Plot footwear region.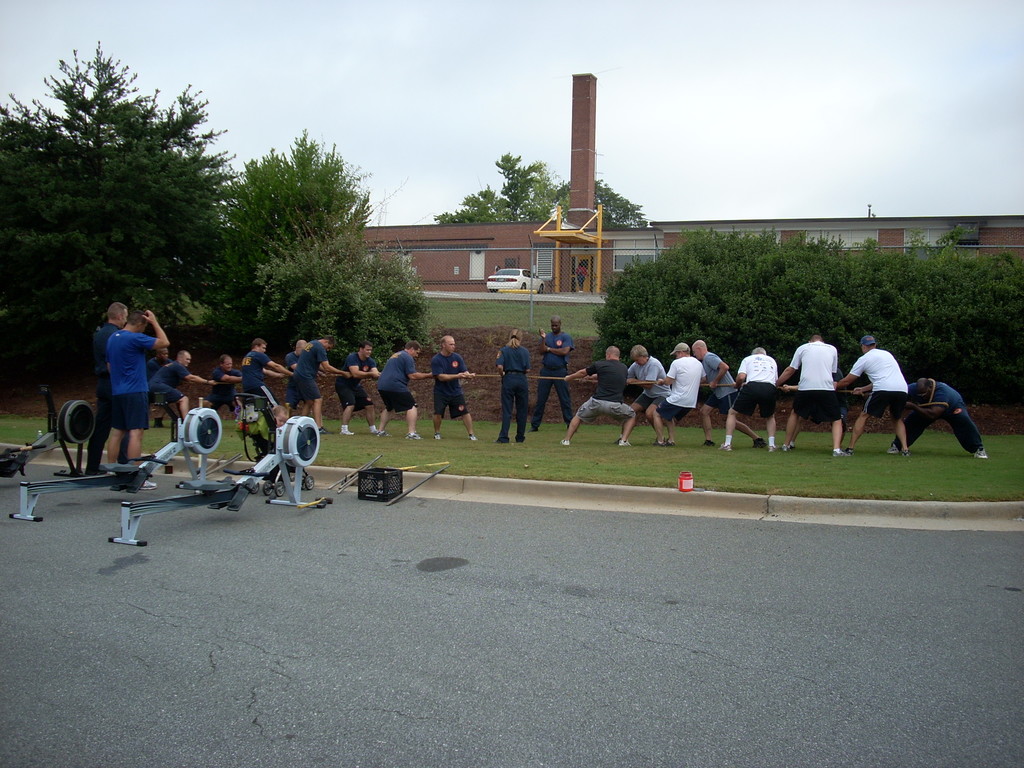
Plotted at 615/438/632/447.
